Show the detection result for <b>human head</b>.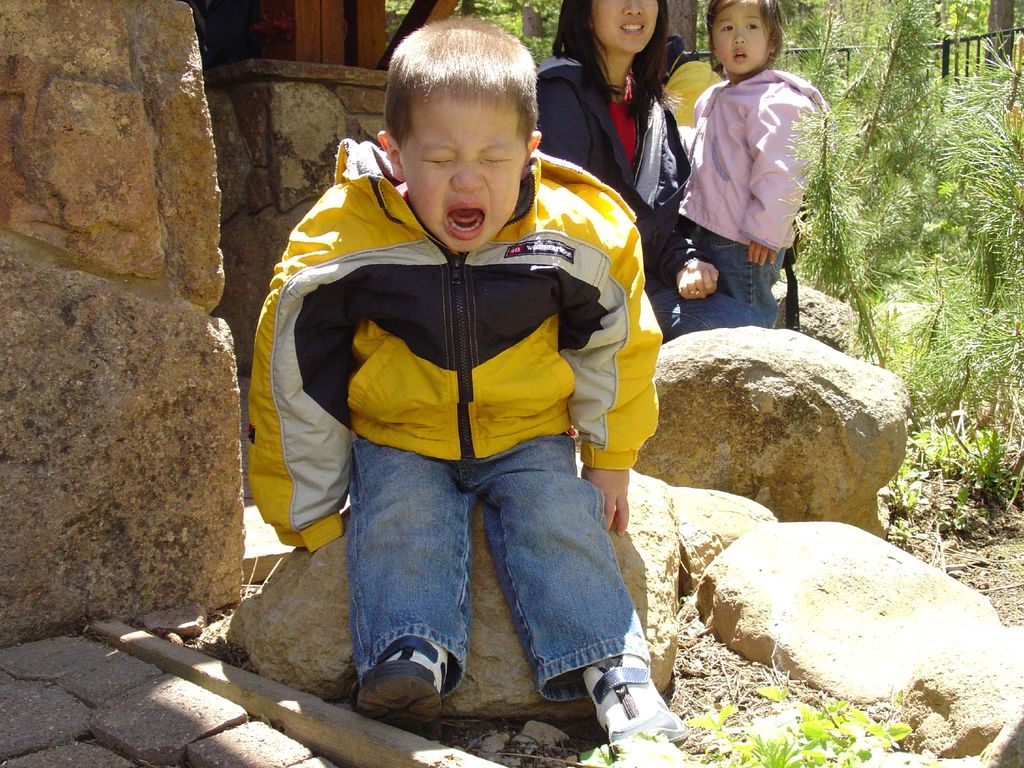
crop(568, 0, 666, 56).
